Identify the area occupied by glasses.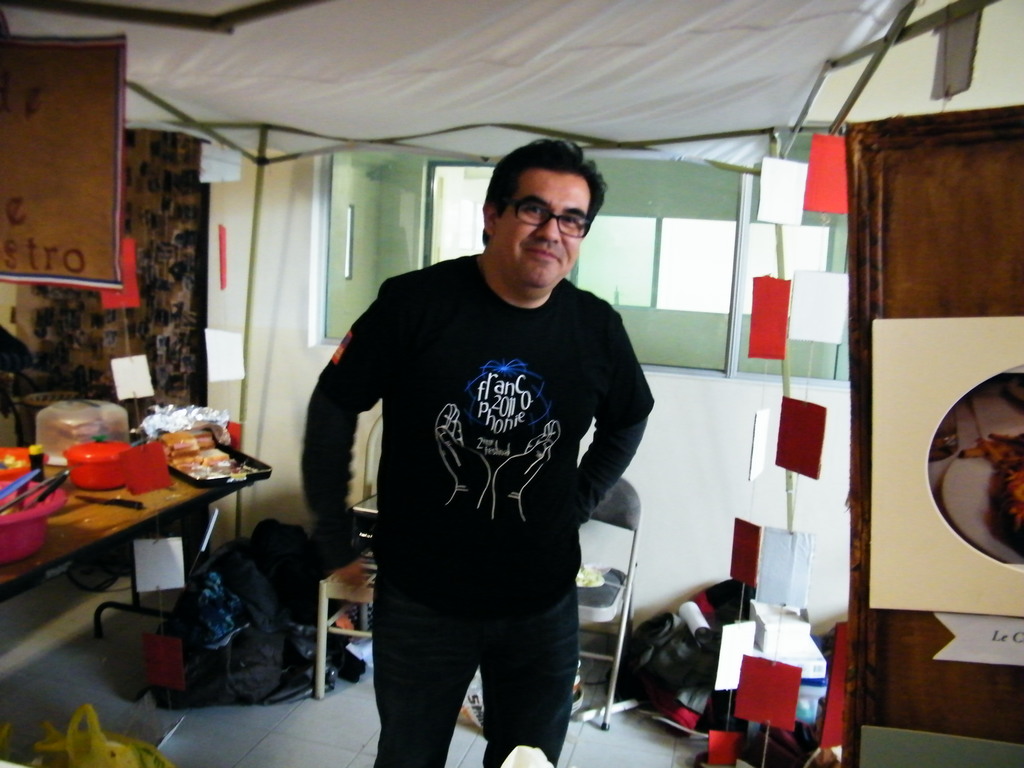
Area: {"left": 506, "top": 200, "right": 593, "bottom": 235}.
